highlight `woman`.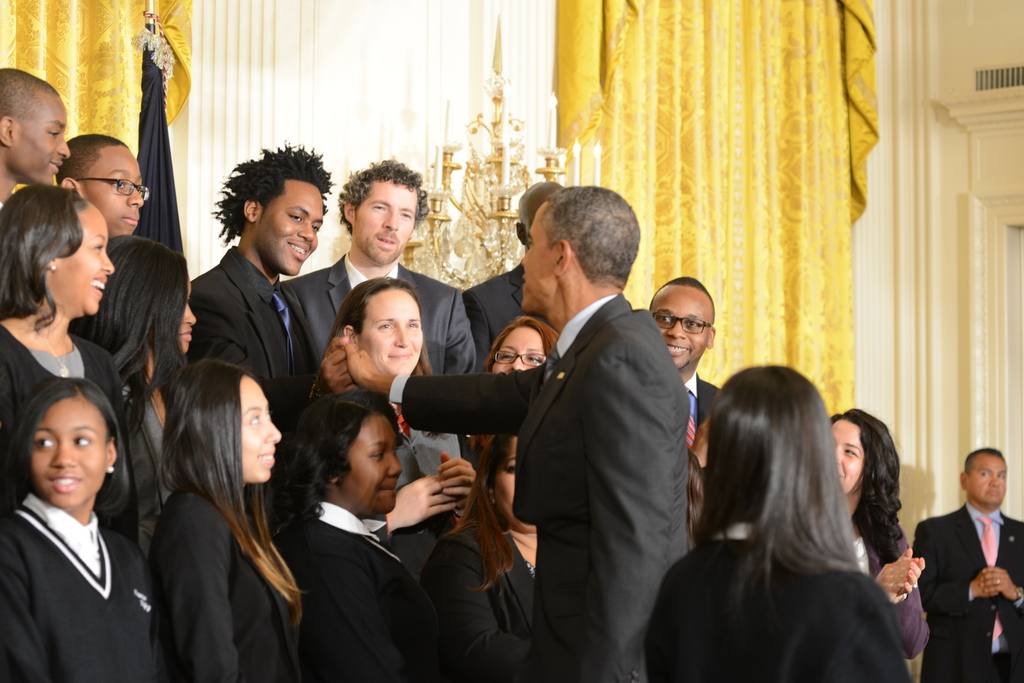
Highlighted region: BBox(68, 232, 200, 541).
